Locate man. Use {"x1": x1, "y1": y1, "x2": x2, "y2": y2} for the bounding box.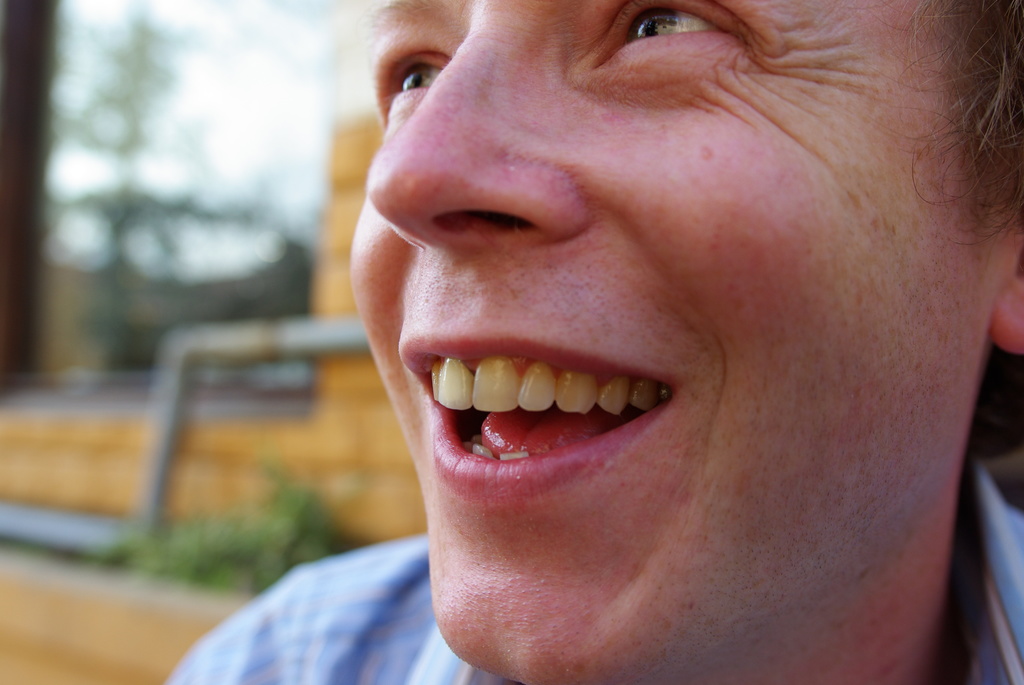
{"x1": 158, "y1": 0, "x2": 1023, "y2": 684}.
